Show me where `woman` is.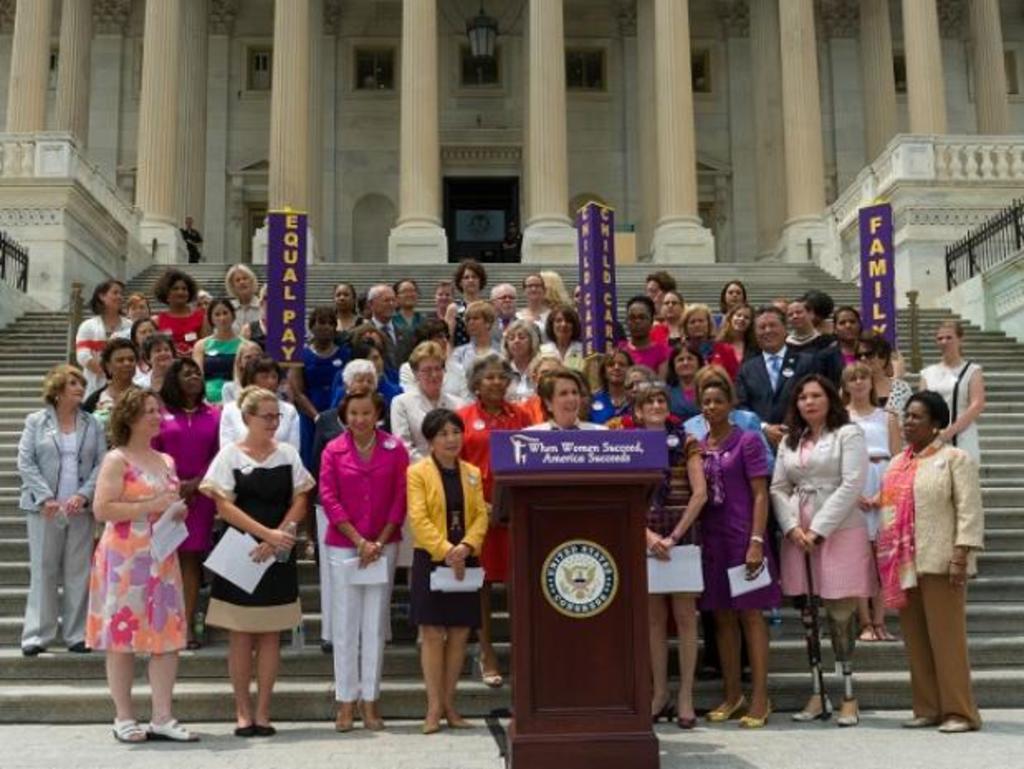
`woman` is at l=637, t=387, r=718, b=726.
